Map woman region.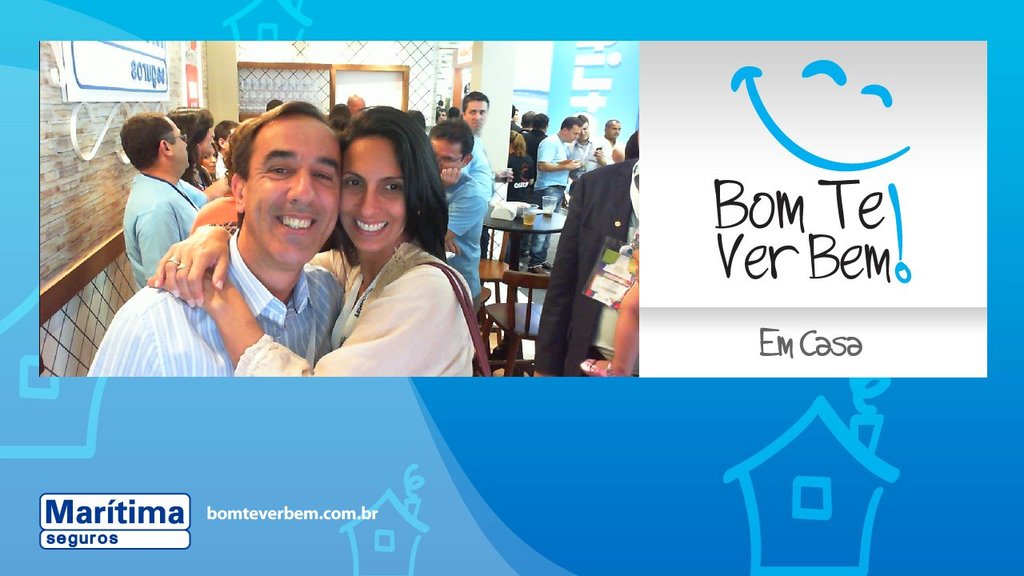
Mapped to (192, 144, 222, 194).
